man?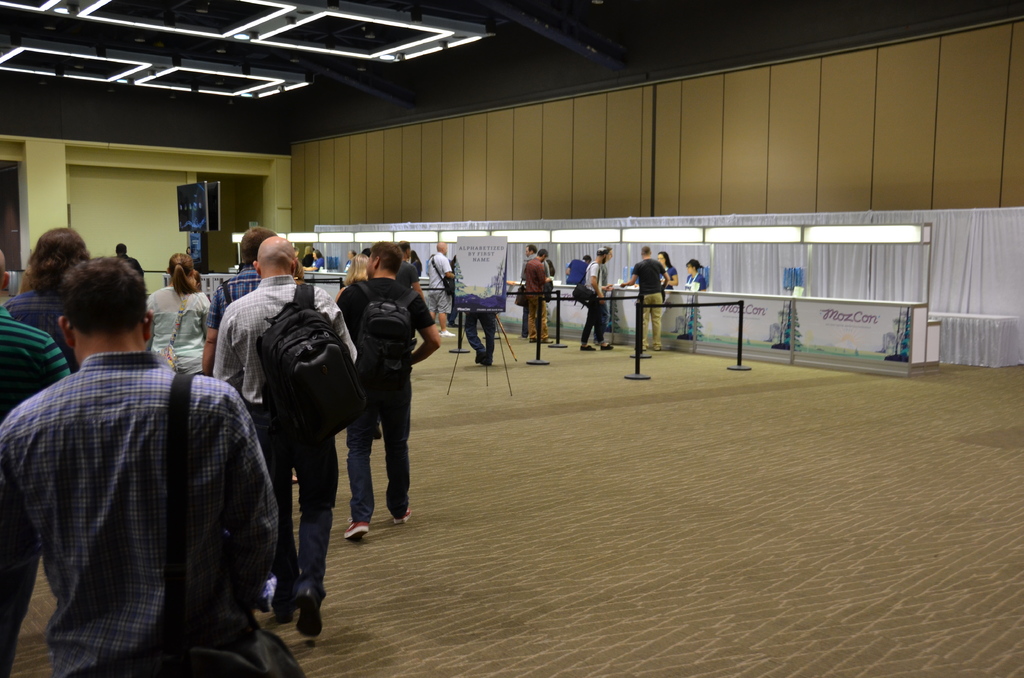
518:246:550:331
